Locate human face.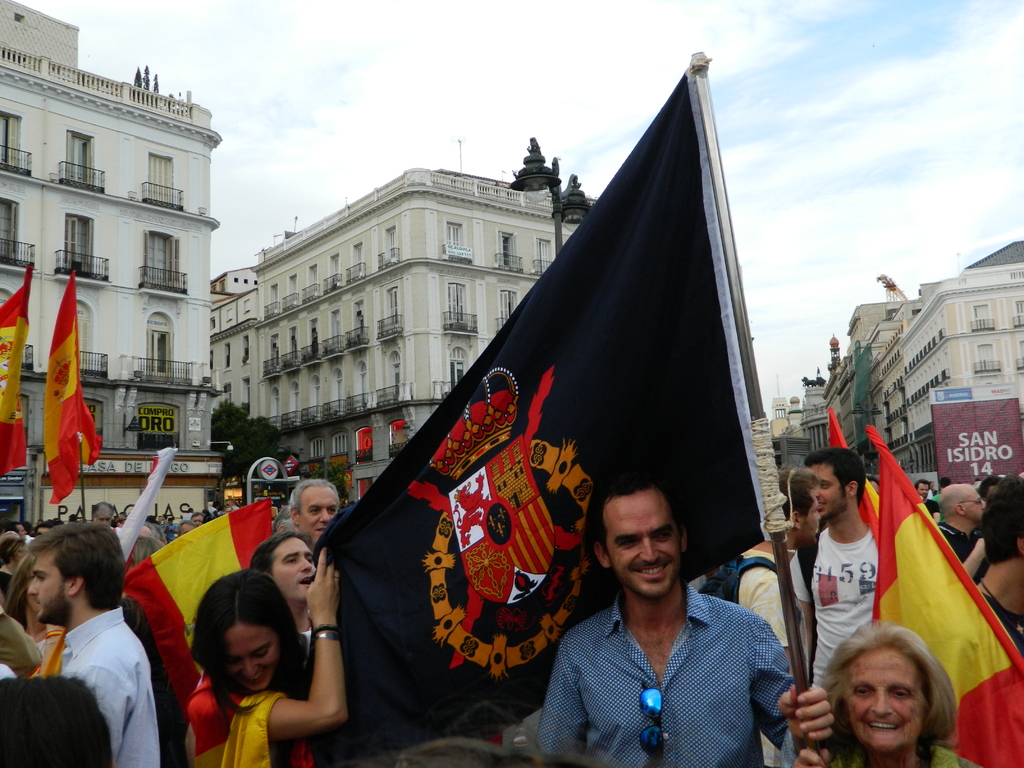
Bounding box: select_region(271, 536, 314, 603).
